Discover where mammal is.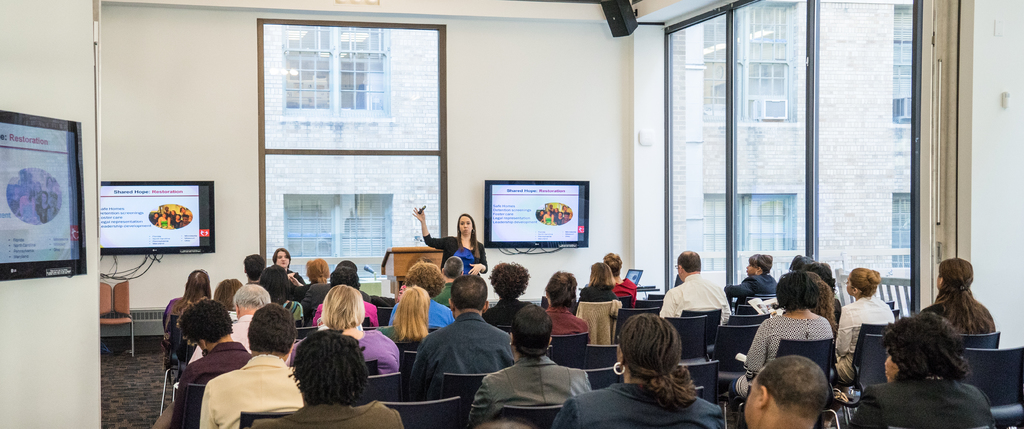
Discovered at (177, 296, 248, 428).
